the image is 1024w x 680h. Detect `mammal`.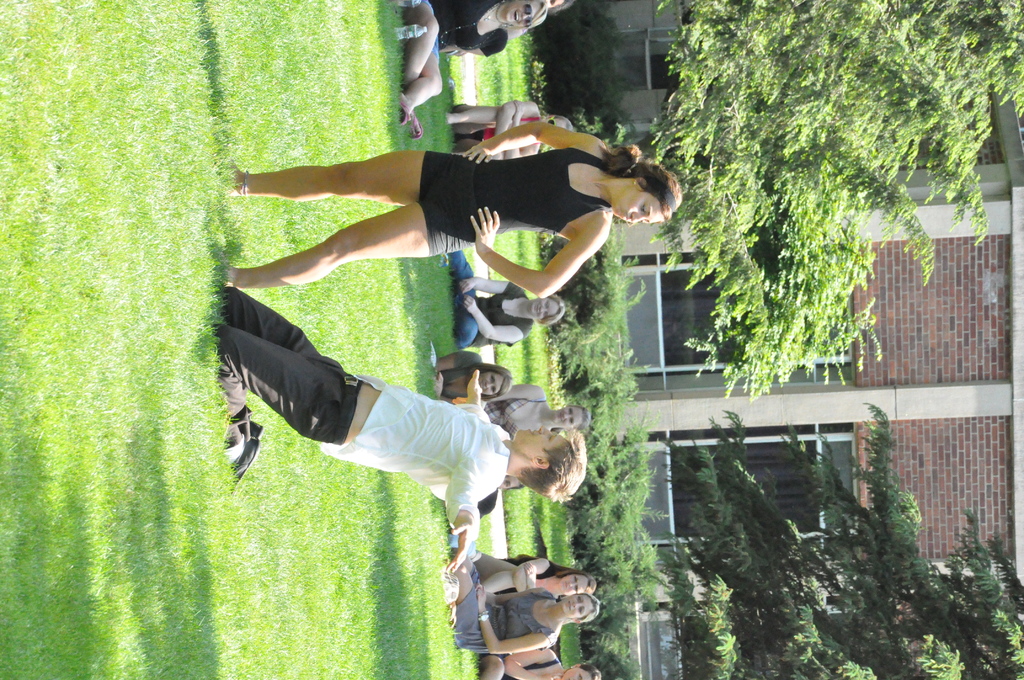
Detection: <region>437, 350, 515, 401</region>.
